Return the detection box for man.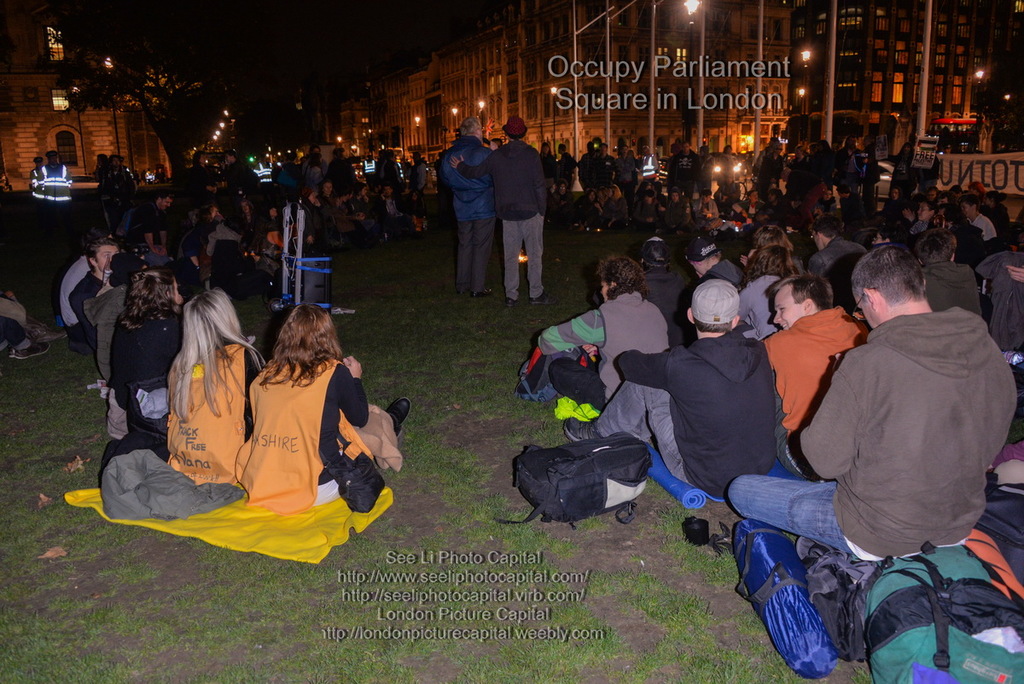
[left=374, top=182, right=410, bottom=237].
